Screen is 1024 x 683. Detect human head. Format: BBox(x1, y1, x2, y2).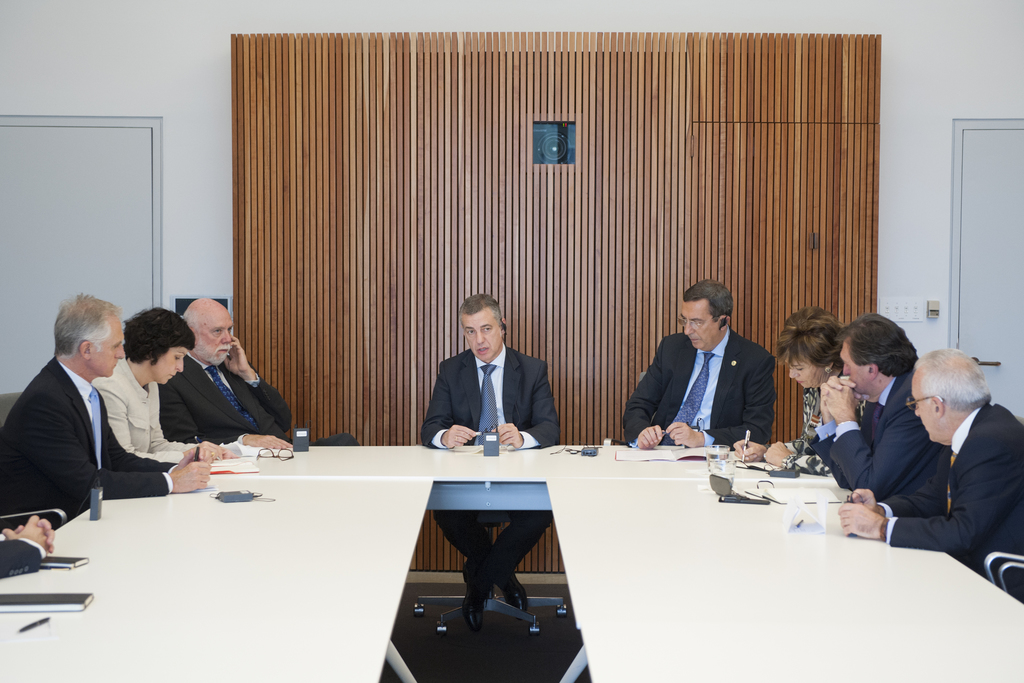
BBox(905, 346, 995, 442).
